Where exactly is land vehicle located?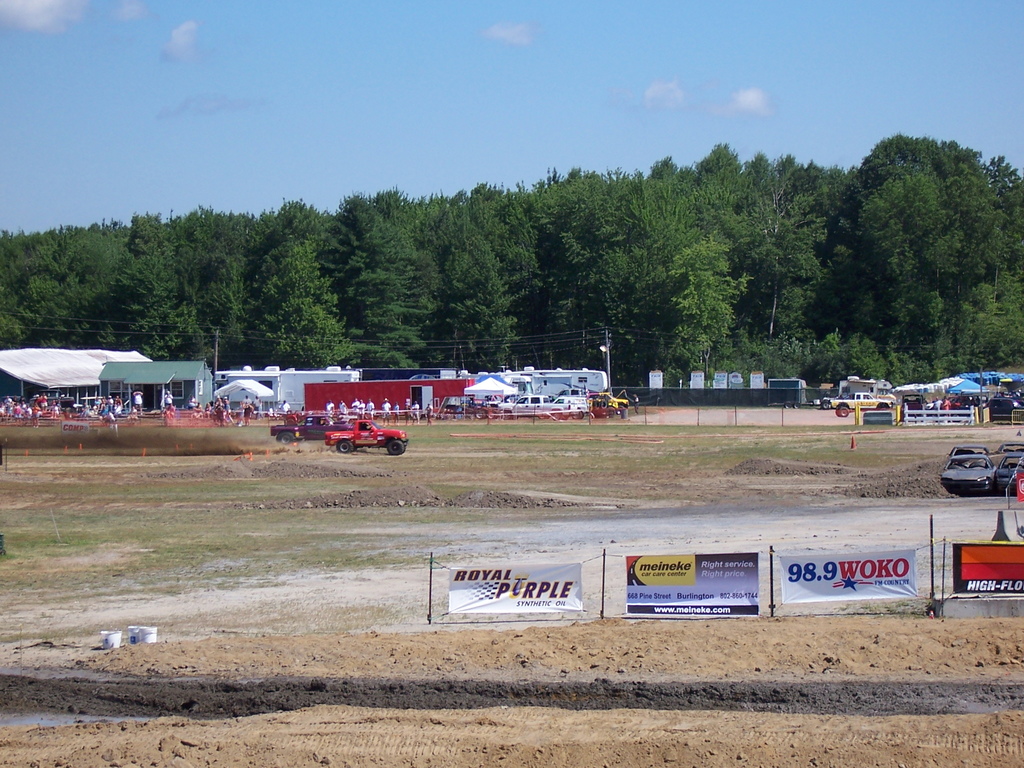
Its bounding box is <box>269,411,351,445</box>.
